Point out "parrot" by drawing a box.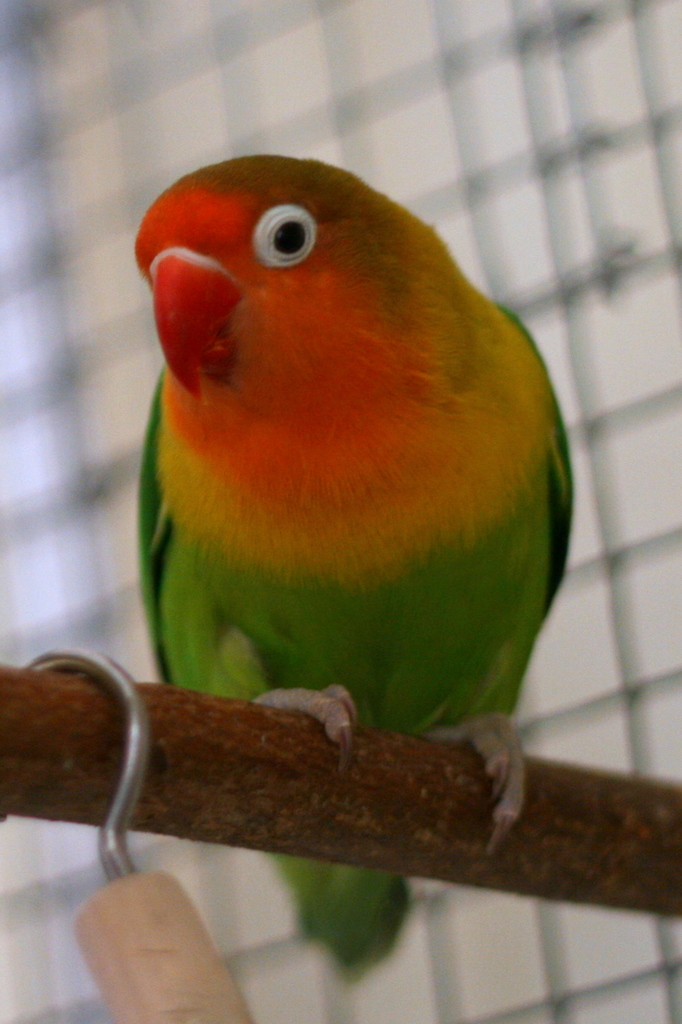
127:151:574:1010.
